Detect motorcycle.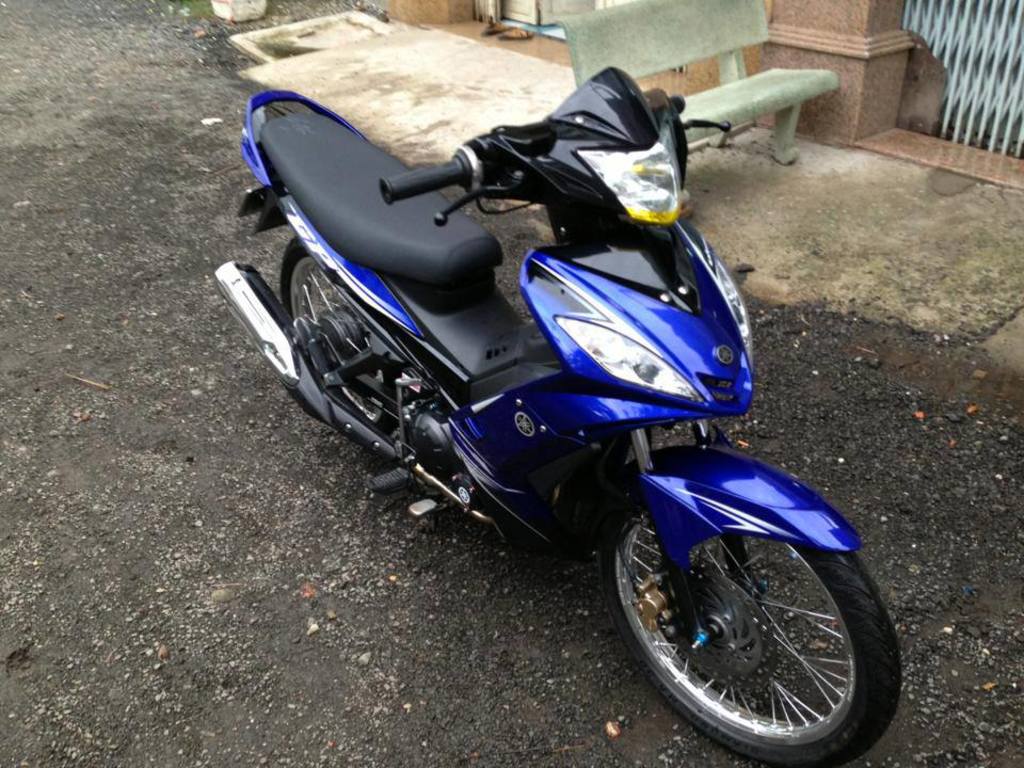
Detected at 212, 59, 903, 767.
